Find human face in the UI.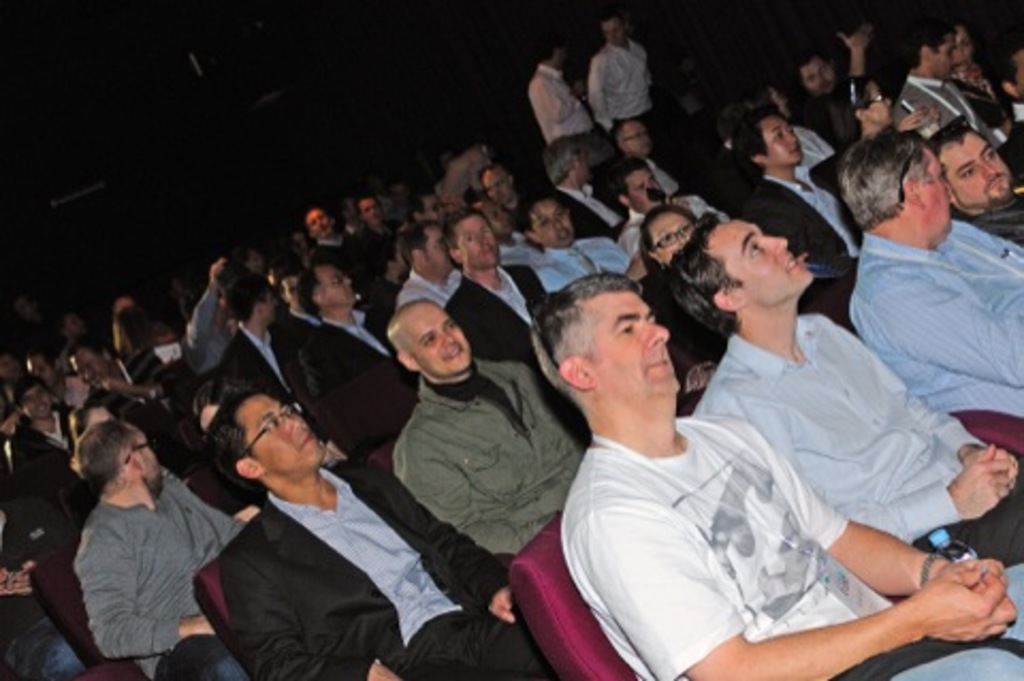
UI element at (x1=804, y1=66, x2=830, y2=94).
